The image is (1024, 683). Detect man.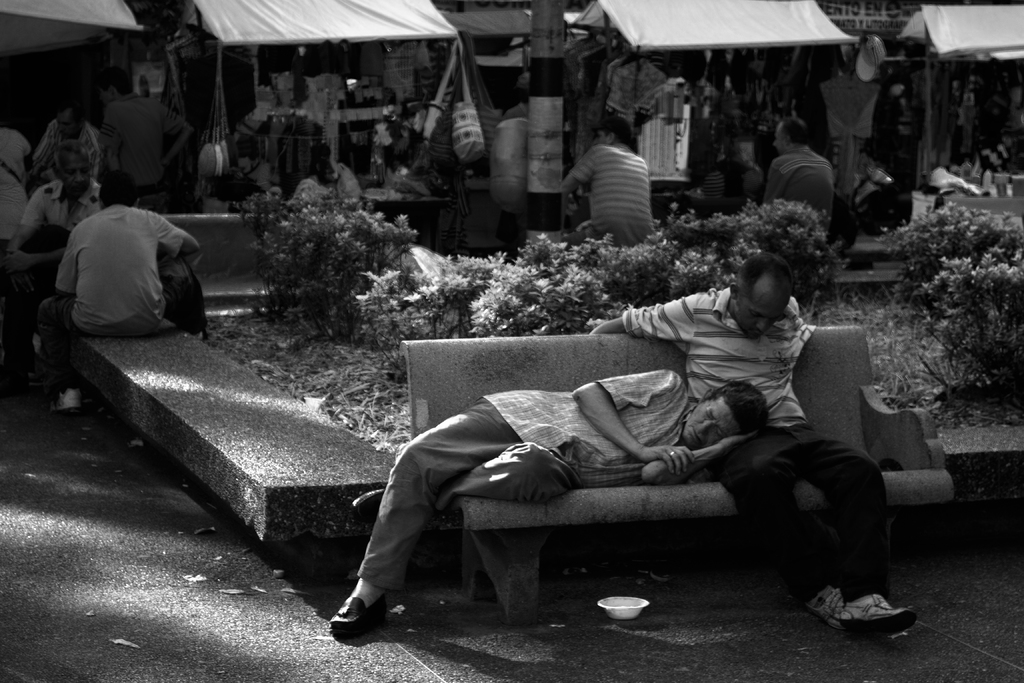
Detection: detection(8, 146, 111, 256).
